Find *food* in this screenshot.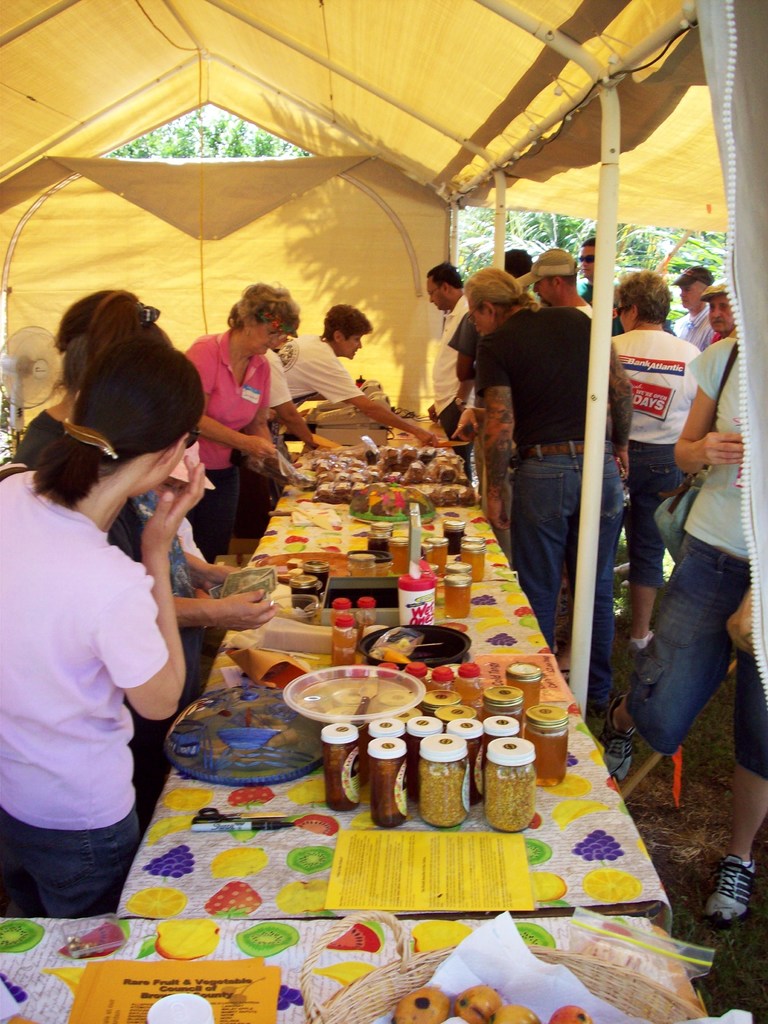
The bounding box for *food* is region(292, 662, 408, 711).
